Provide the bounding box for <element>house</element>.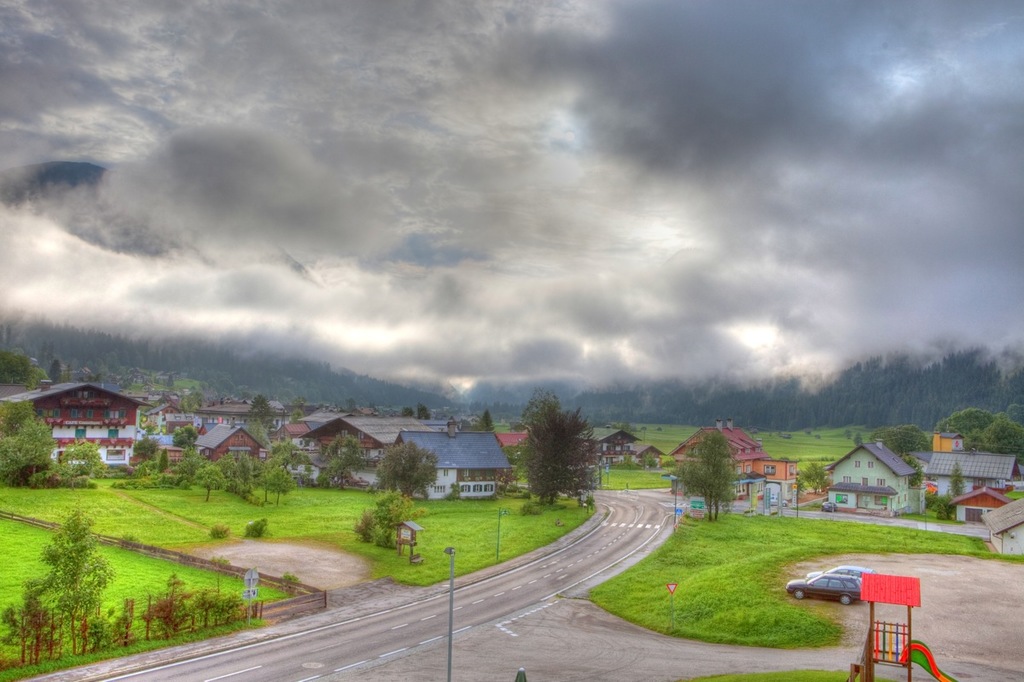
x1=394 y1=424 x2=511 y2=496.
